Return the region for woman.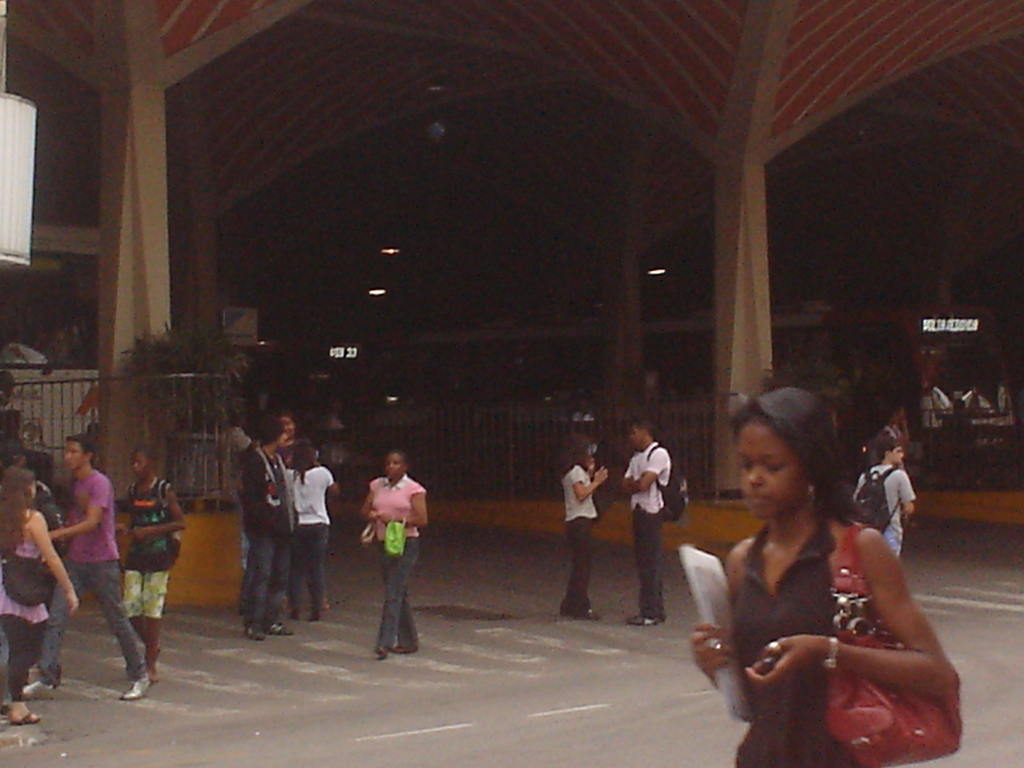
{"x1": 559, "y1": 433, "x2": 604, "y2": 617}.
